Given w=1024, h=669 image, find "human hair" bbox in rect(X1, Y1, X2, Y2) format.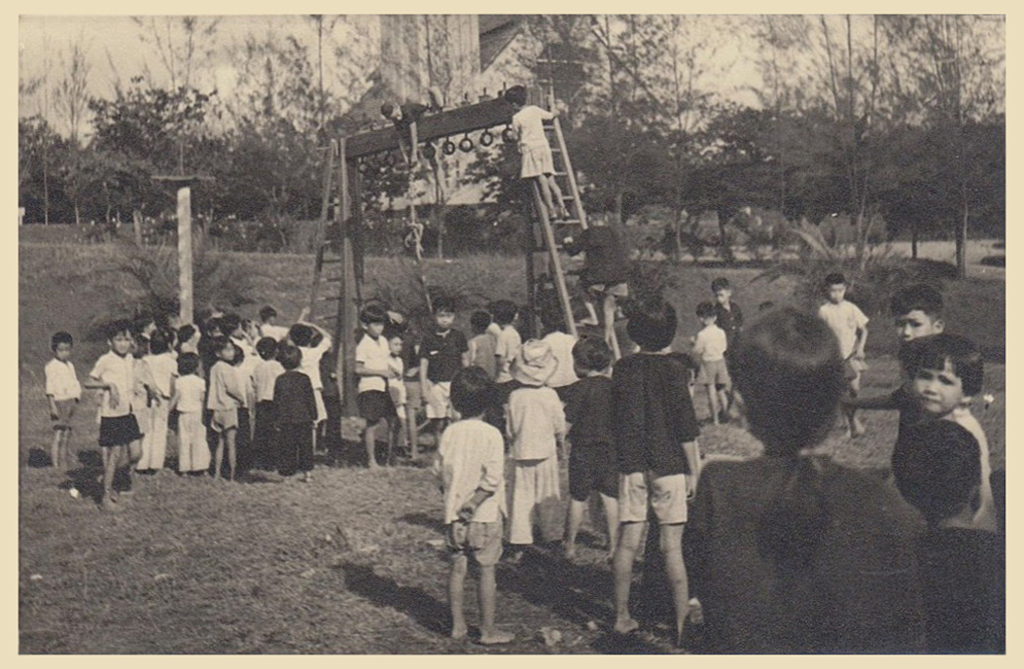
rect(471, 313, 489, 333).
